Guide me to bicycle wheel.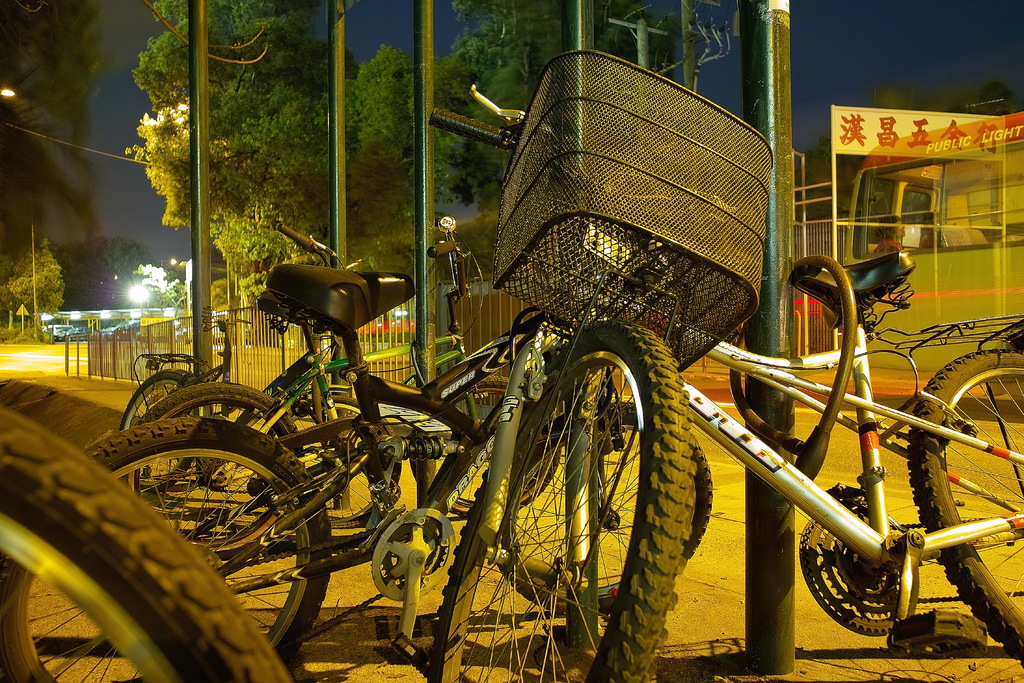
Guidance: {"left": 910, "top": 348, "right": 1023, "bottom": 664}.
